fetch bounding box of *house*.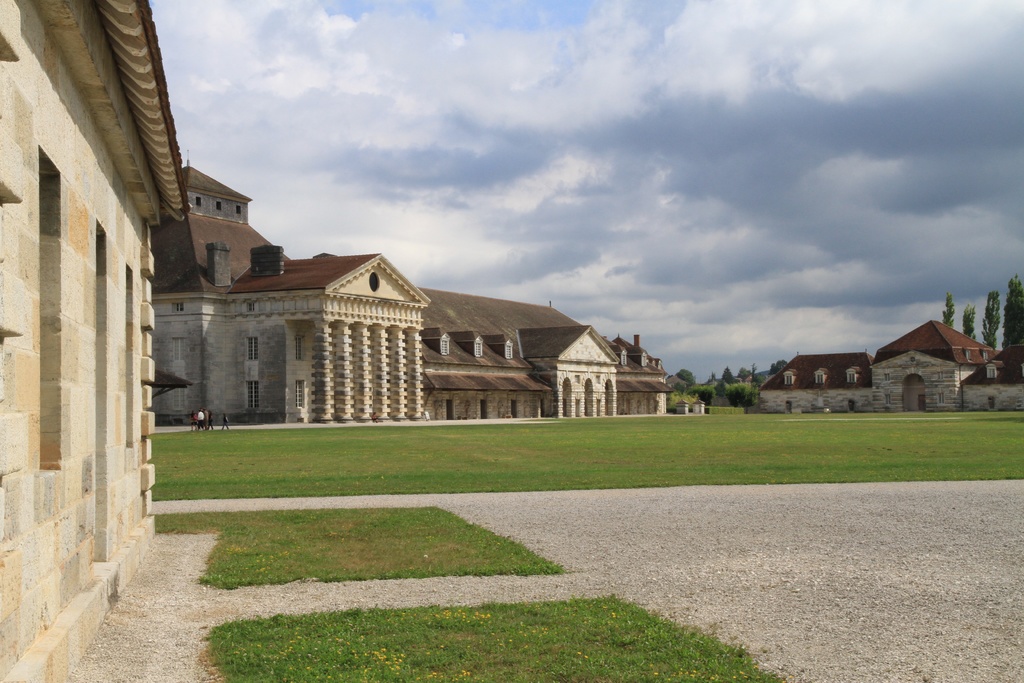
Bbox: bbox=(0, 0, 190, 682).
